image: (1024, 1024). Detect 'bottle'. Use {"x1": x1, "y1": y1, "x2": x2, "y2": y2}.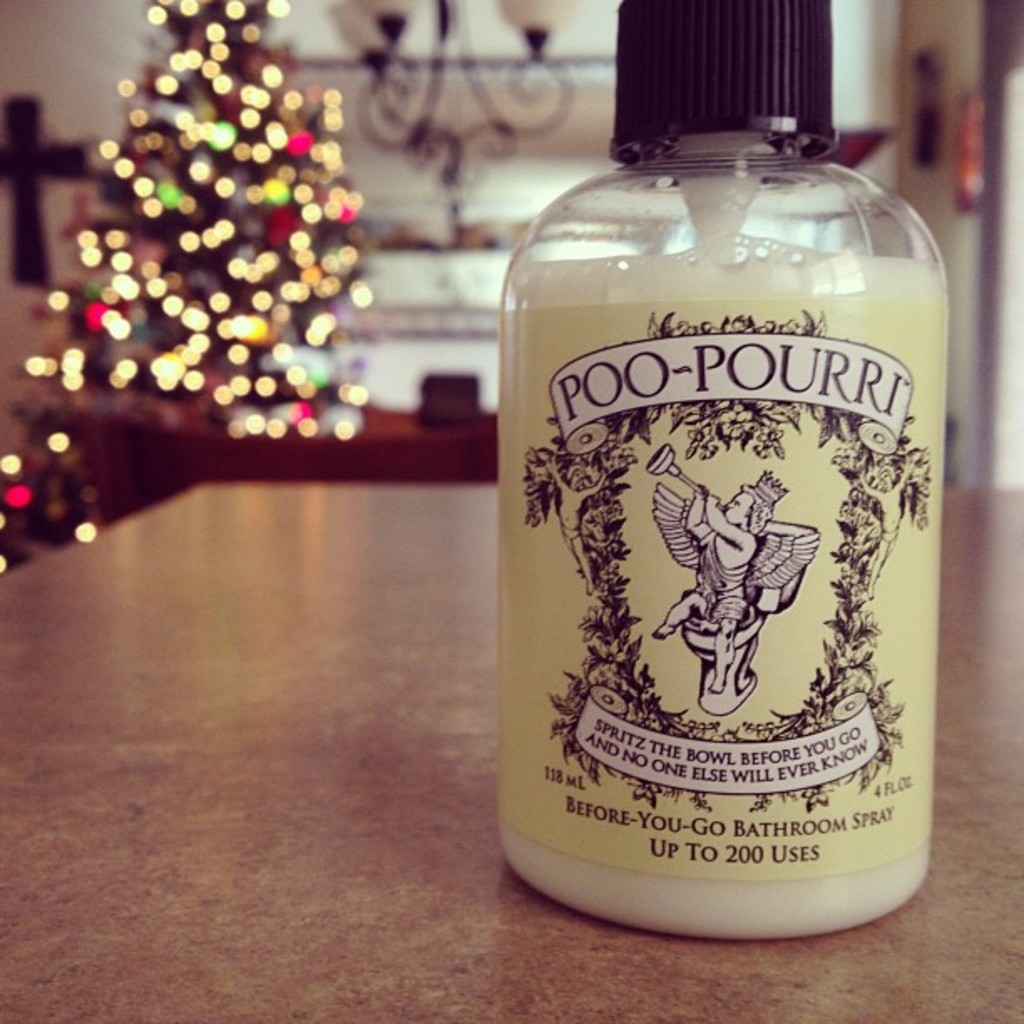
{"x1": 470, "y1": 55, "x2": 977, "y2": 909}.
